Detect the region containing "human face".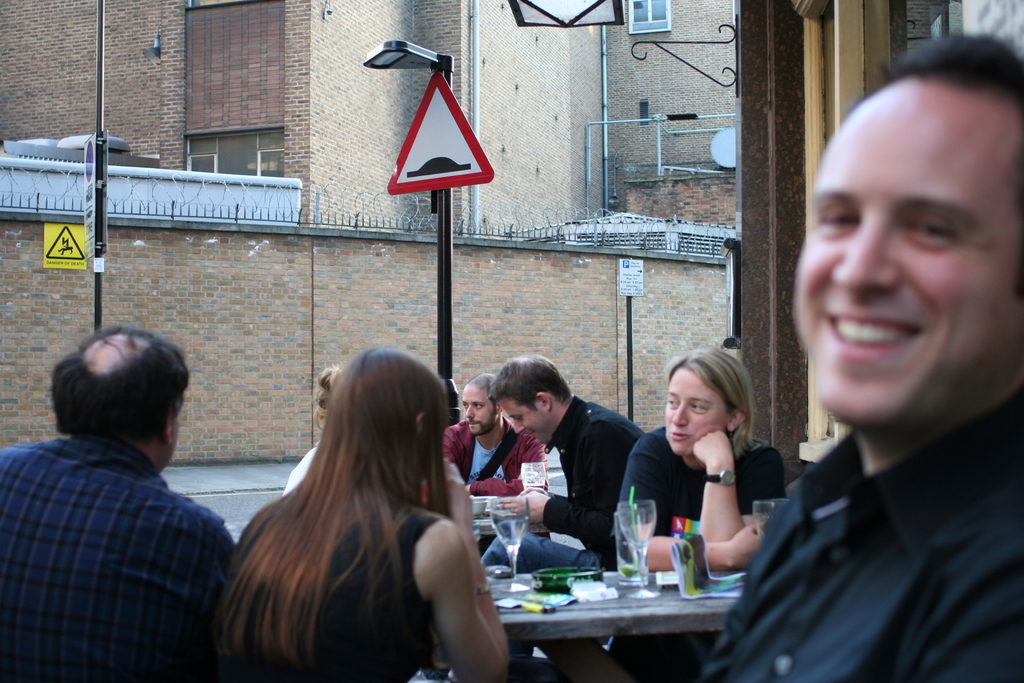
crop(461, 388, 496, 437).
